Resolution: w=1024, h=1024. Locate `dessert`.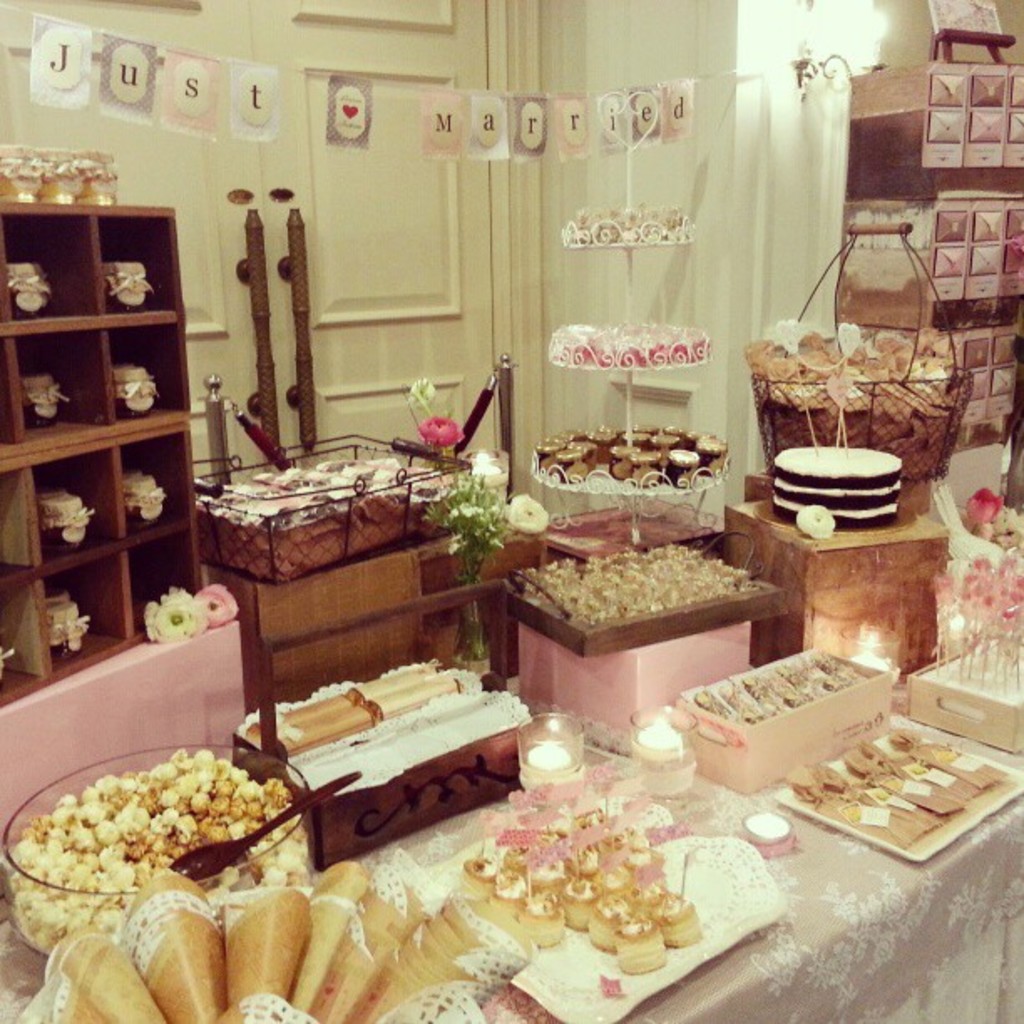
(112,873,236,1022).
